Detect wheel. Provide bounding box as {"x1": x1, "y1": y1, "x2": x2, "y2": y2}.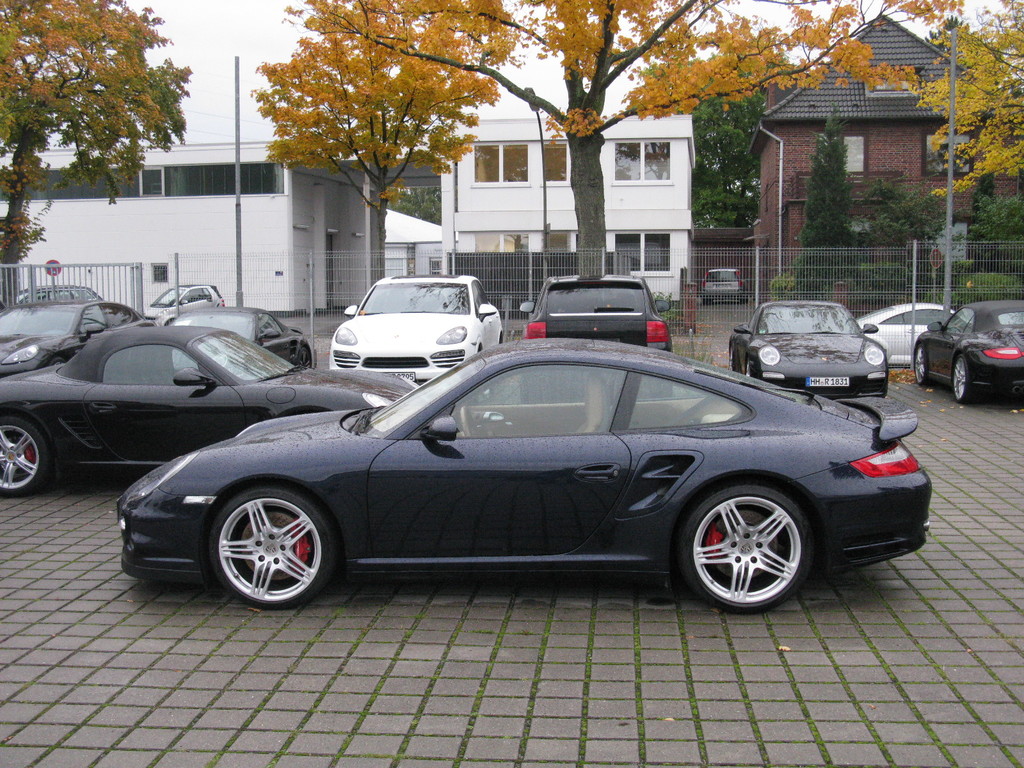
{"x1": 728, "y1": 345, "x2": 737, "y2": 372}.
